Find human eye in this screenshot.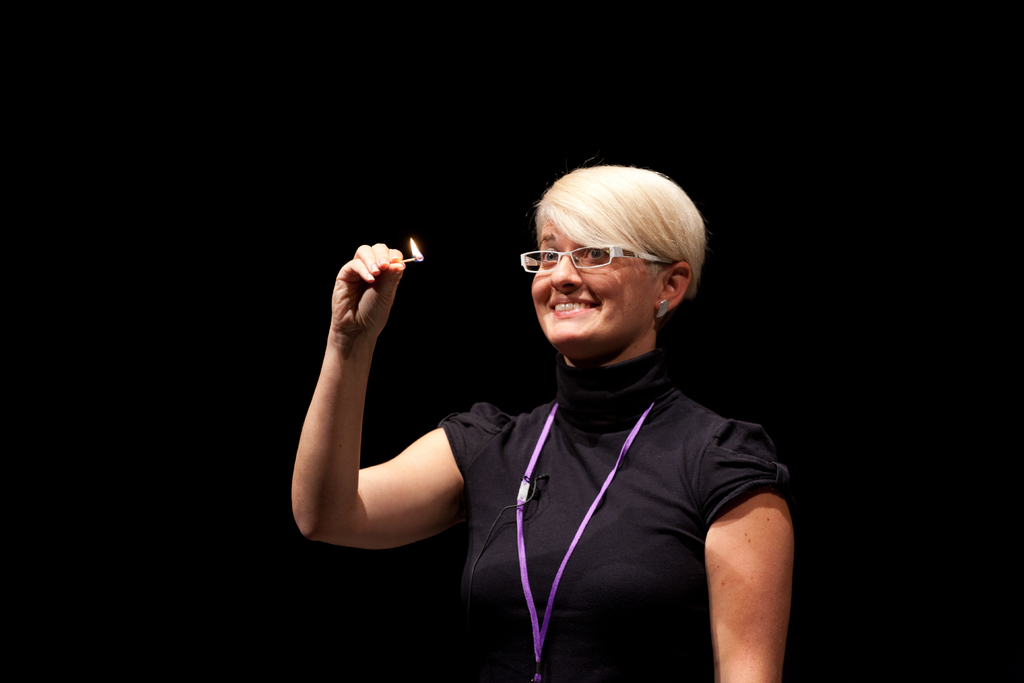
The bounding box for human eye is region(538, 245, 561, 267).
